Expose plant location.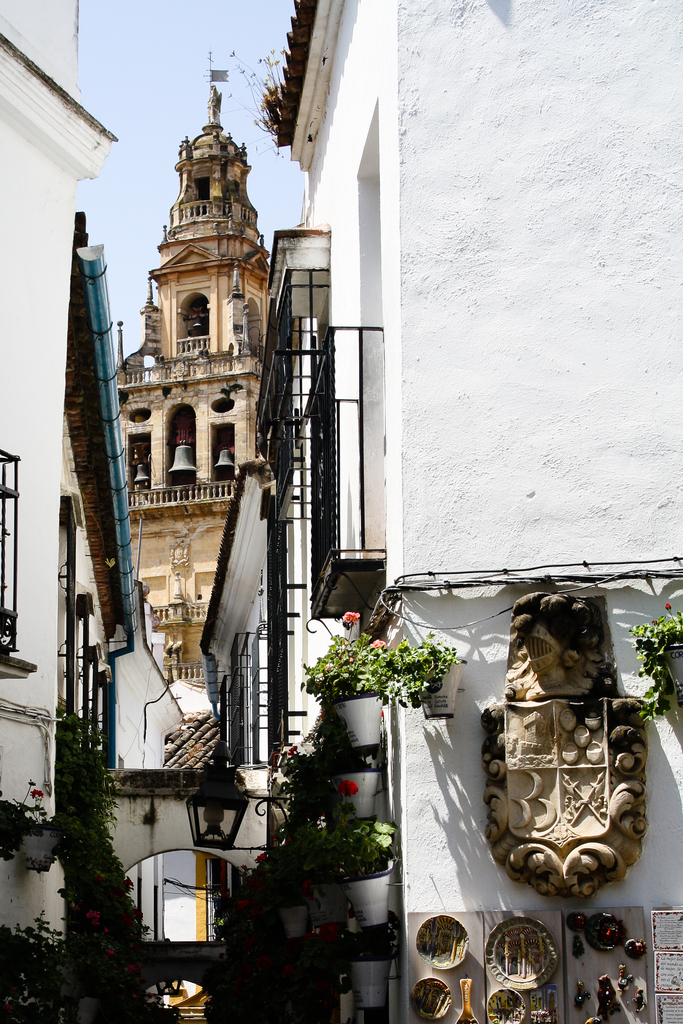
Exposed at 248/826/346/910.
